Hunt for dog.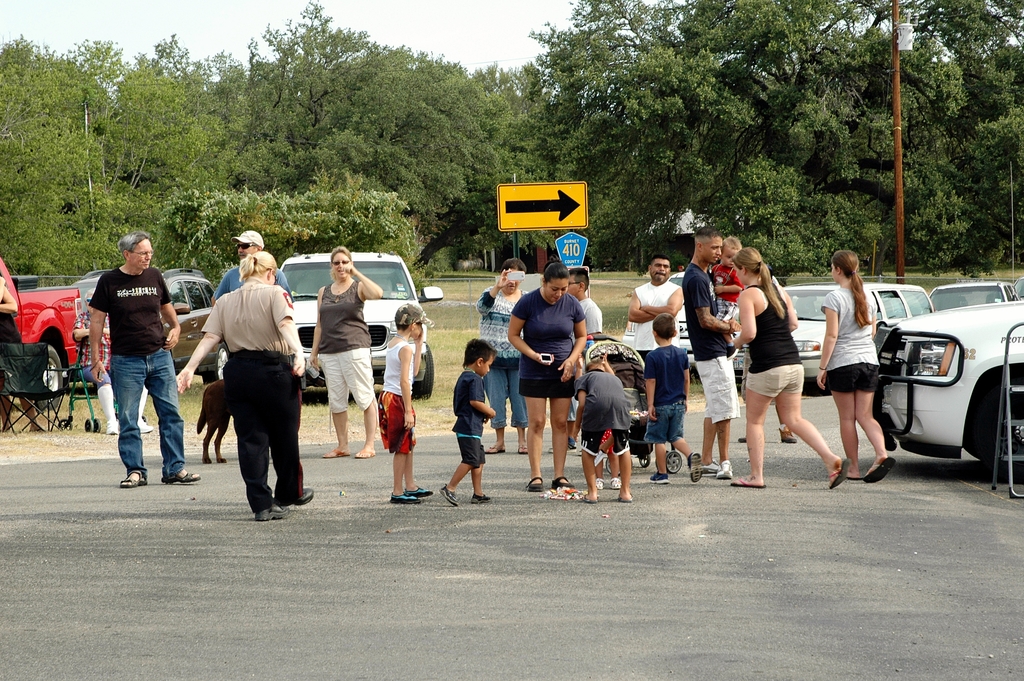
Hunted down at (190, 380, 237, 470).
